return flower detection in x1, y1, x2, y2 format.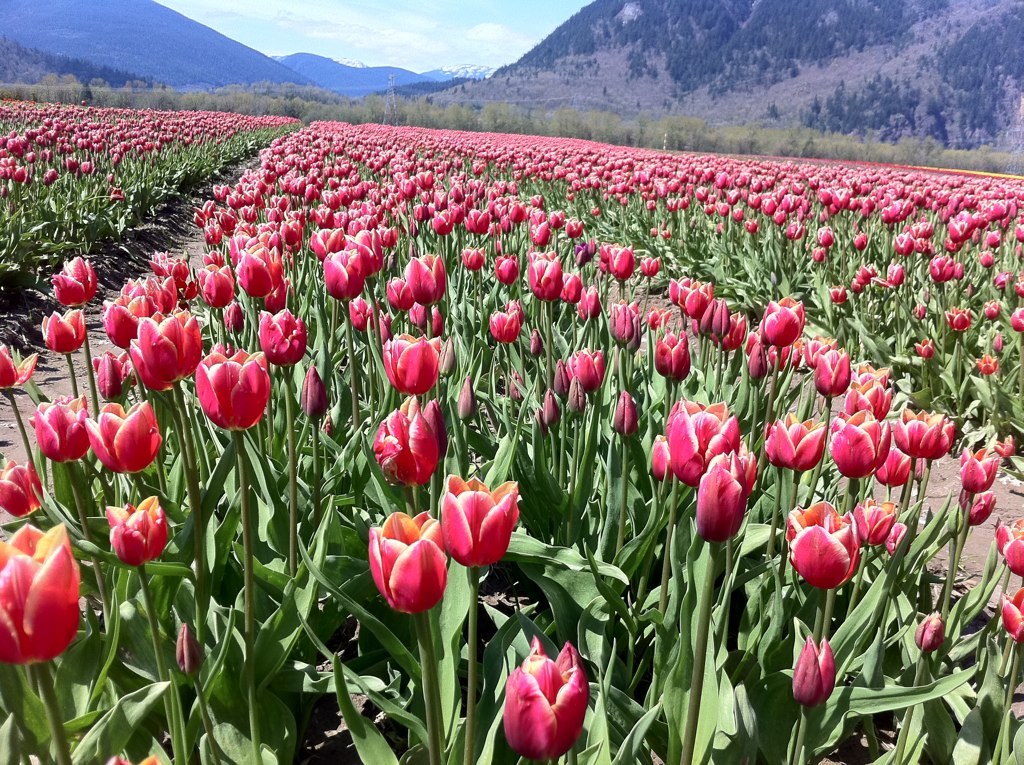
46, 254, 97, 310.
